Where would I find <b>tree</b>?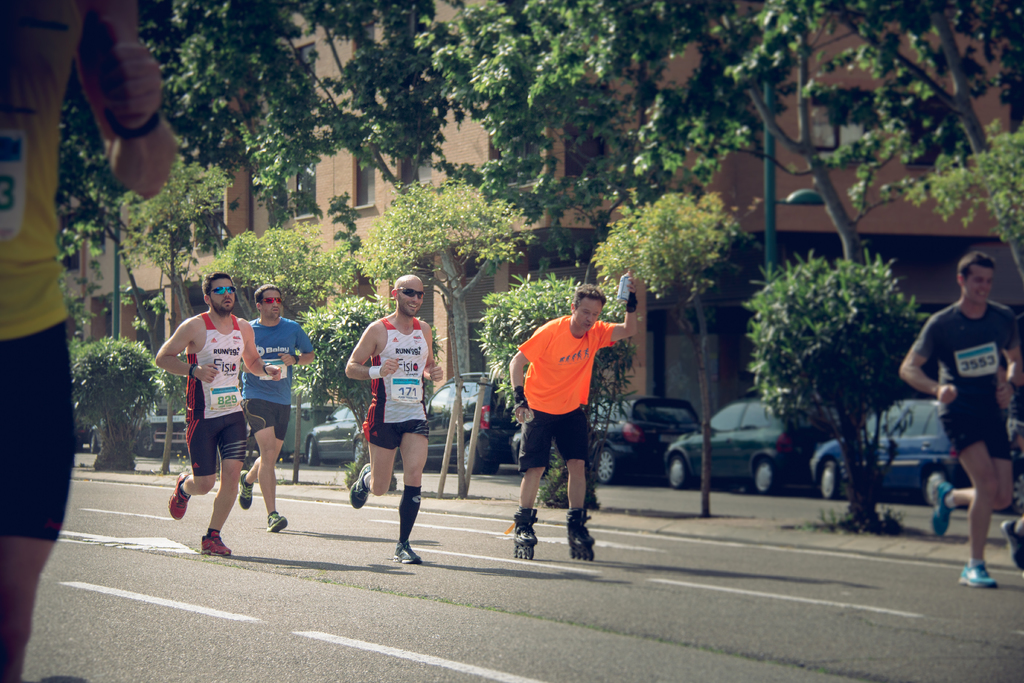
At 109 148 236 470.
